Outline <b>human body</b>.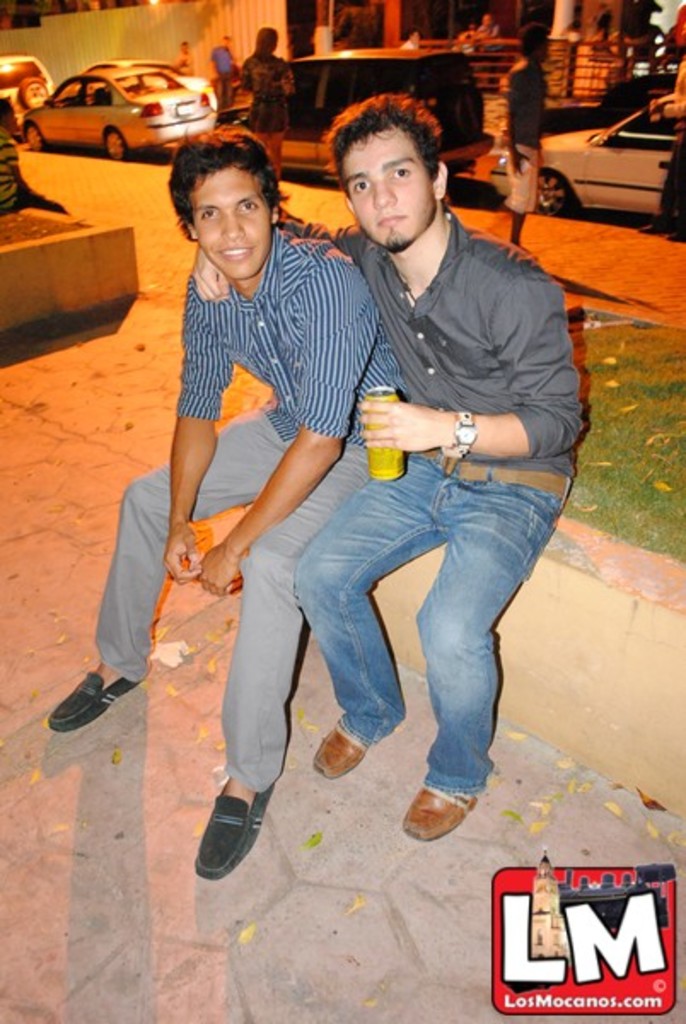
Outline: 46:130:410:886.
